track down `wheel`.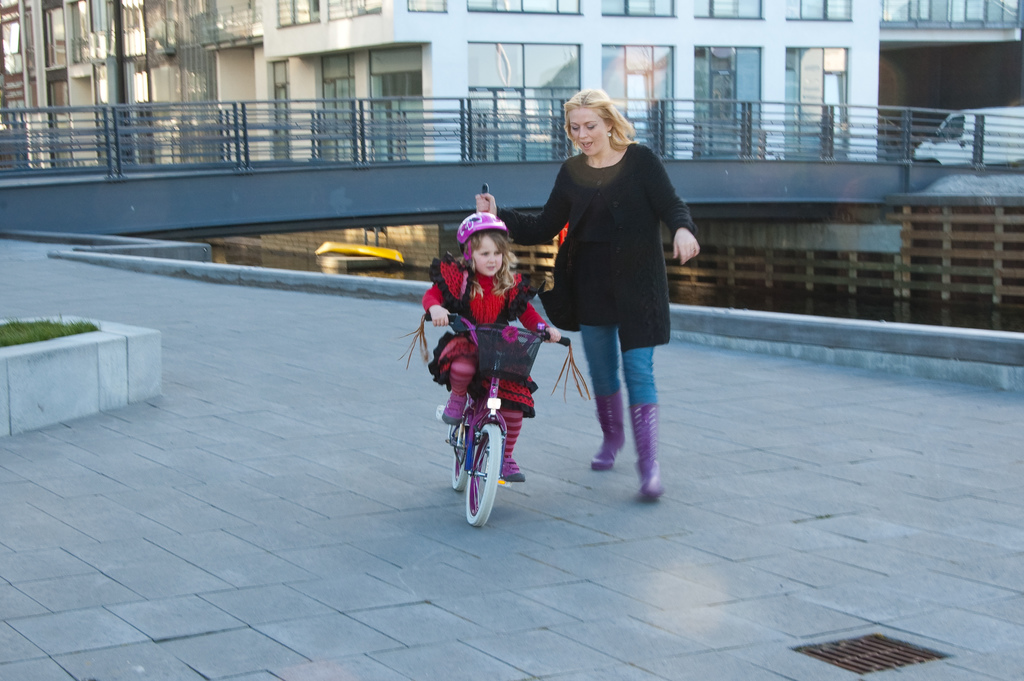
Tracked to x1=454 y1=420 x2=472 y2=494.
